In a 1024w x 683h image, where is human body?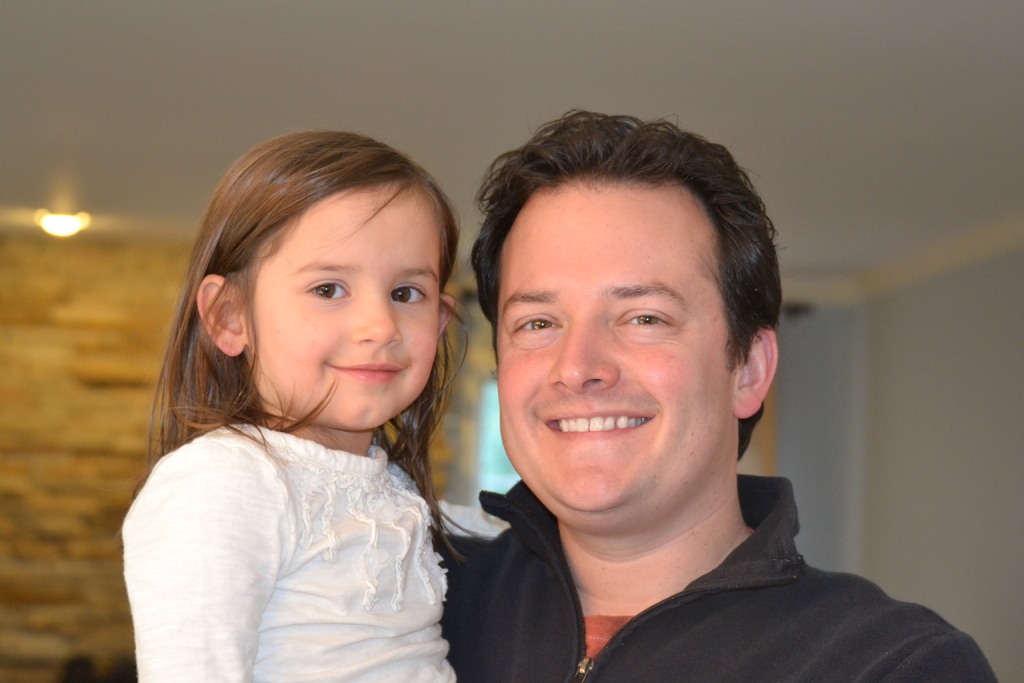
{"left": 451, "top": 513, "right": 1011, "bottom": 682}.
